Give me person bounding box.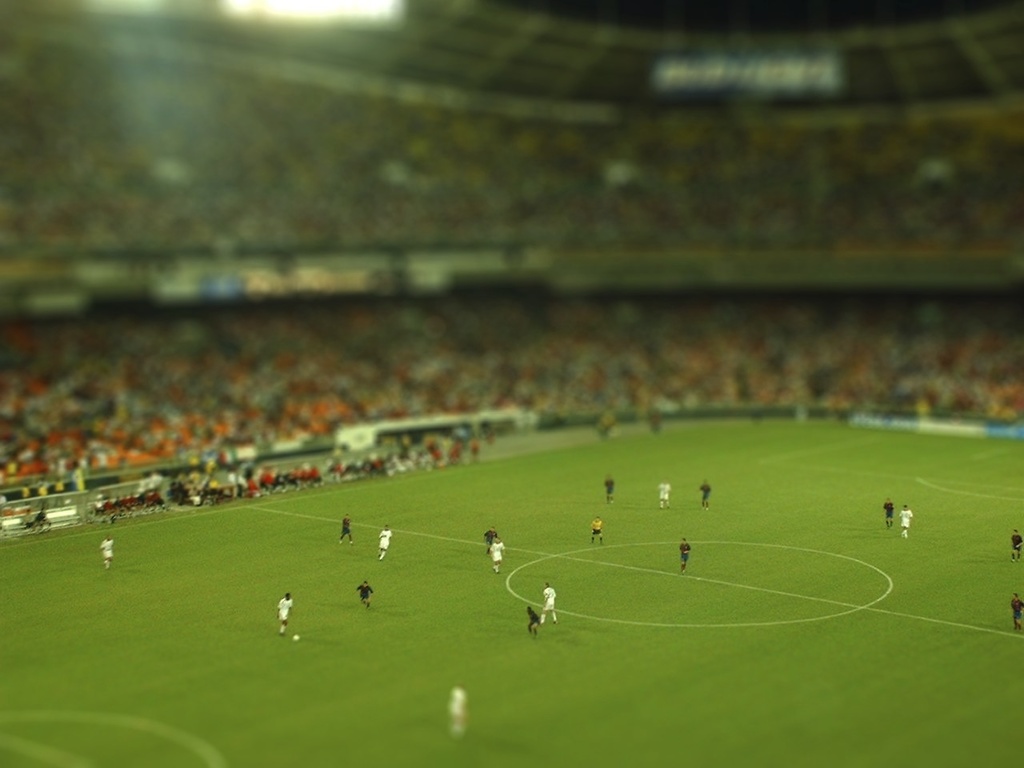
[left=378, top=526, right=390, bottom=564].
